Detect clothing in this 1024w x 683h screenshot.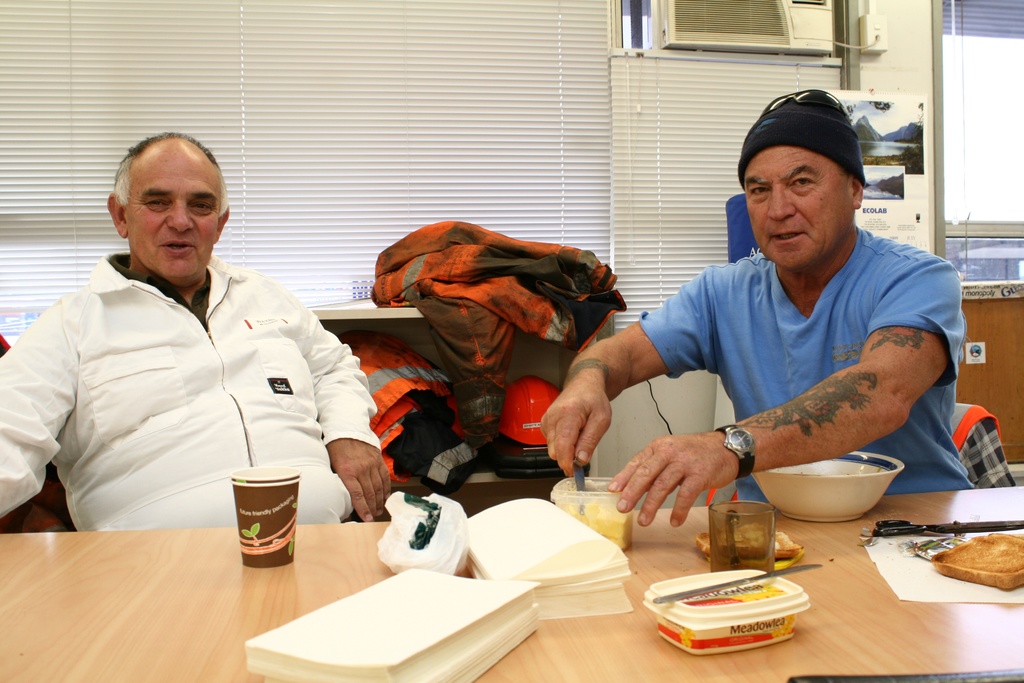
Detection: 17/213/368/539.
